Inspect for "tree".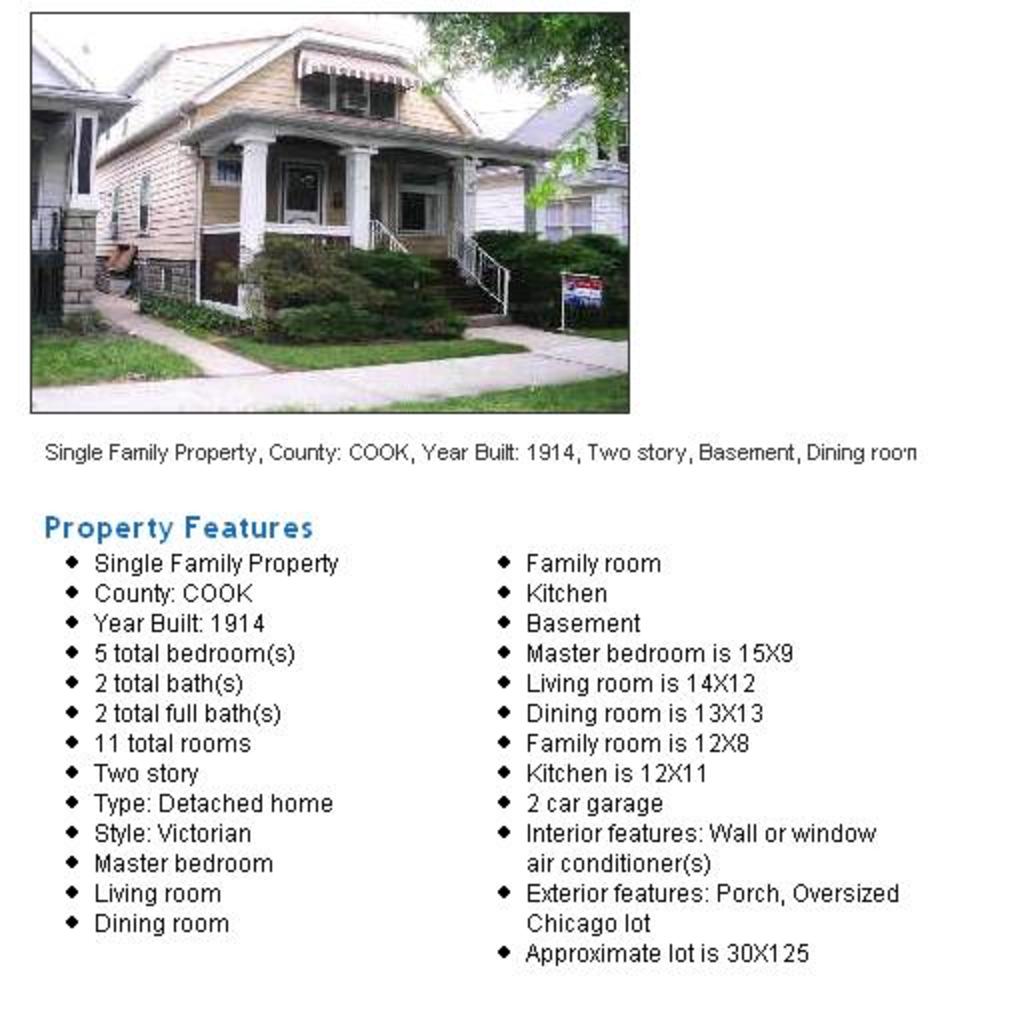
Inspection: (left=398, top=6, right=644, bottom=232).
